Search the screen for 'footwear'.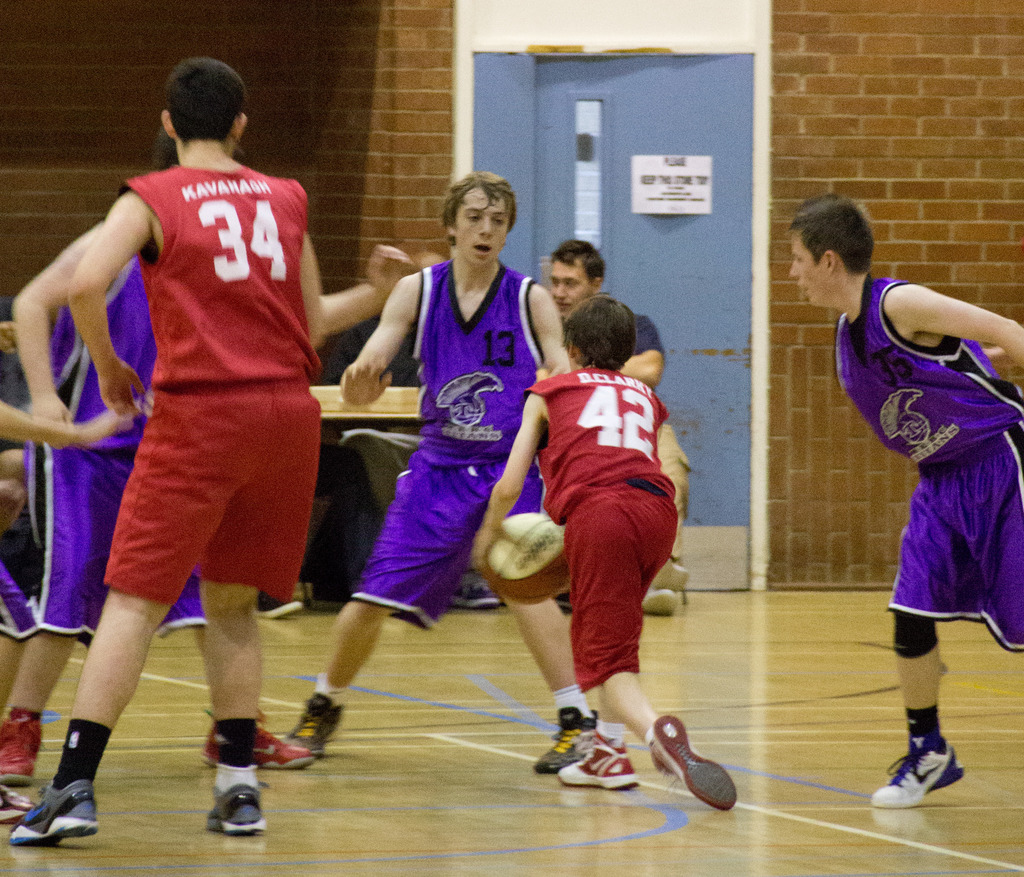
Found at <box>204,709,312,770</box>.
